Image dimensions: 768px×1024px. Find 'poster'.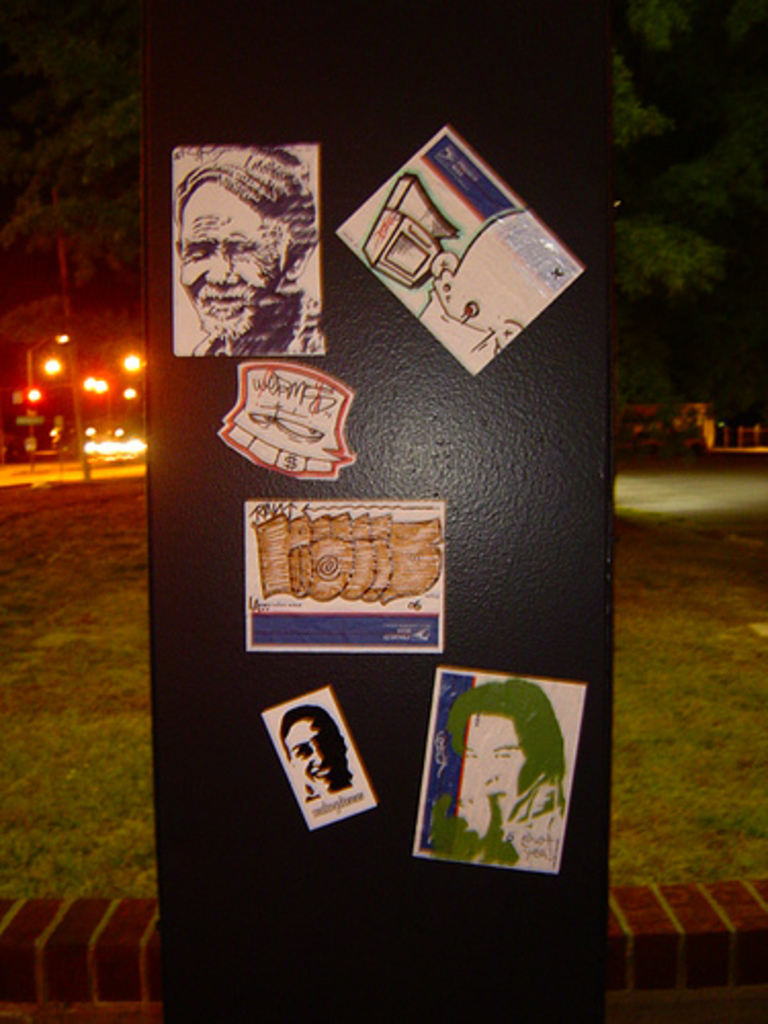
(334,121,584,373).
